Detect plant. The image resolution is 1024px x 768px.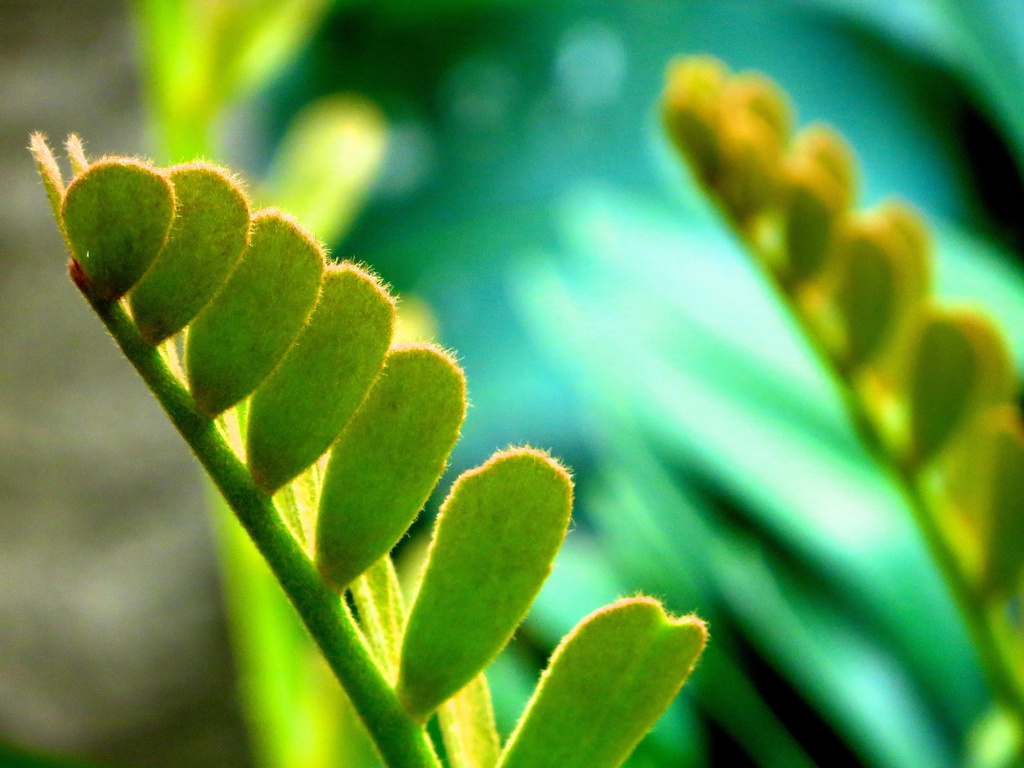
(x1=26, y1=0, x2=1023, y2=767).
